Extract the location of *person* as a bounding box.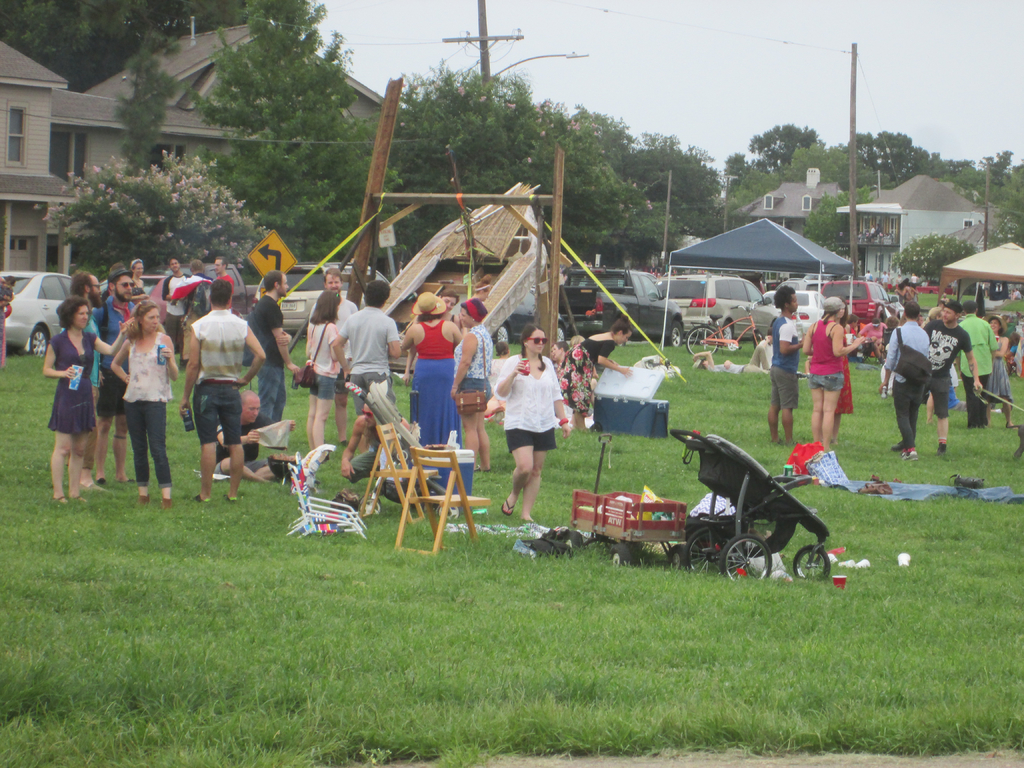
box(107, 296, 178, 504).
